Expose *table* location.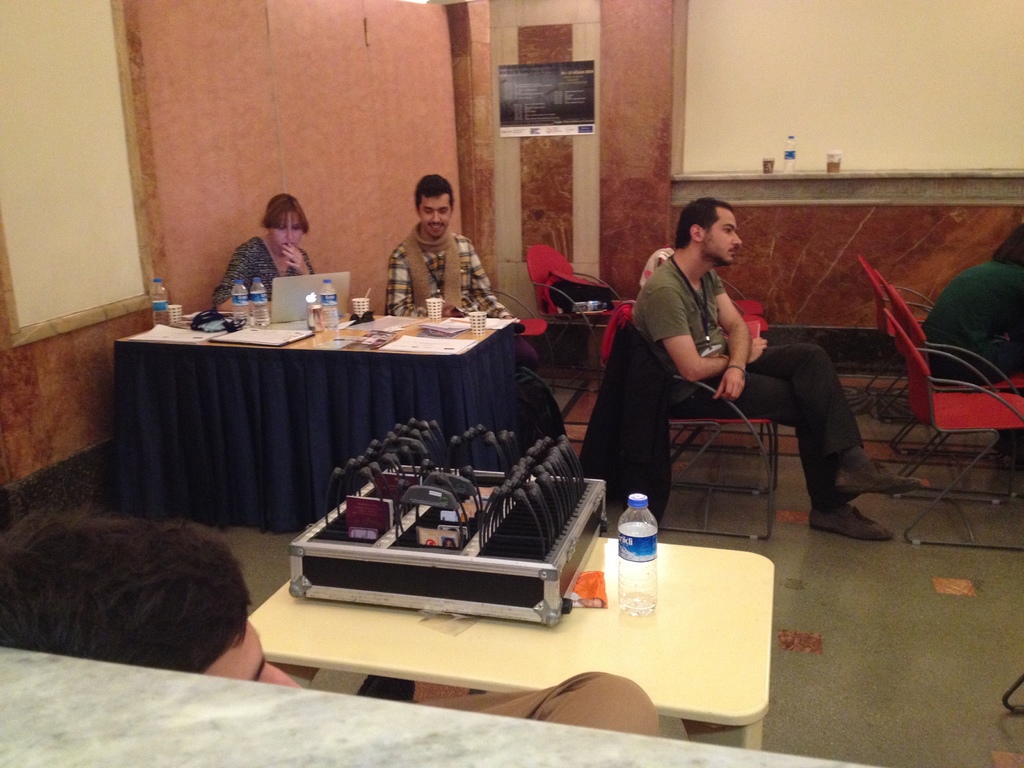
Exposed at (250,534,771,752).
